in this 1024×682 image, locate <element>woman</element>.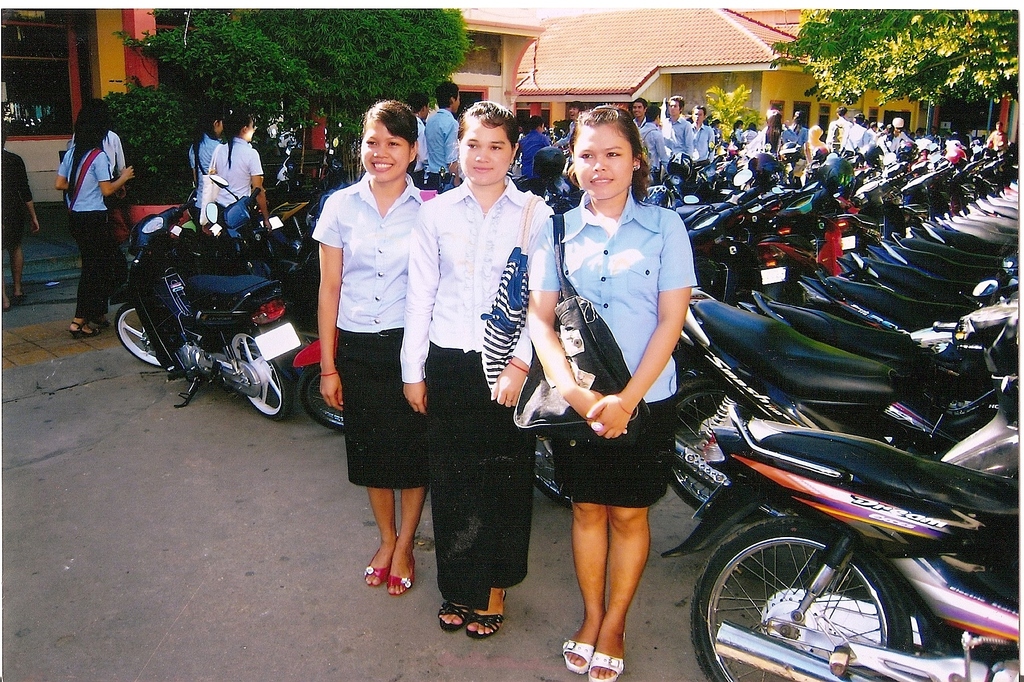
Bounding box: bbox(0, 127, 40, 313).
